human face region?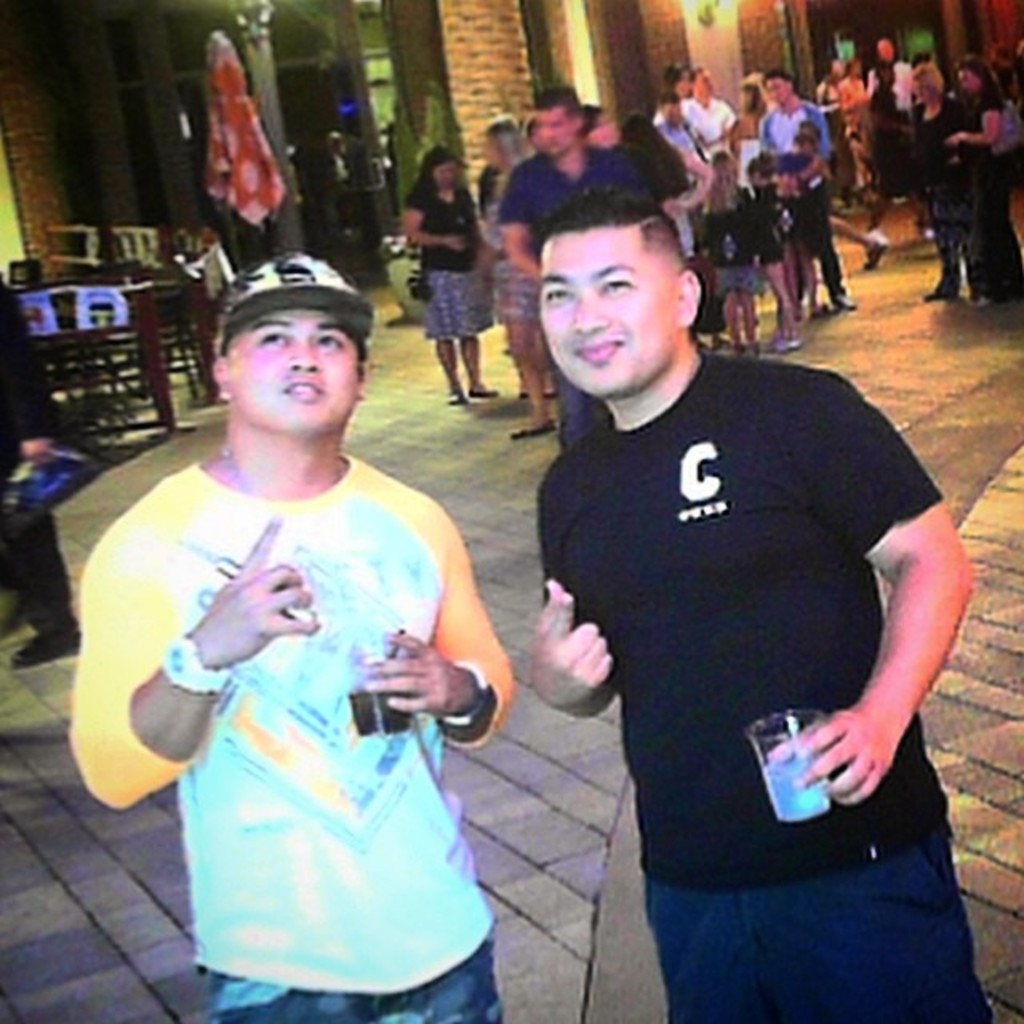
detection(958, 69, 979, 96)
